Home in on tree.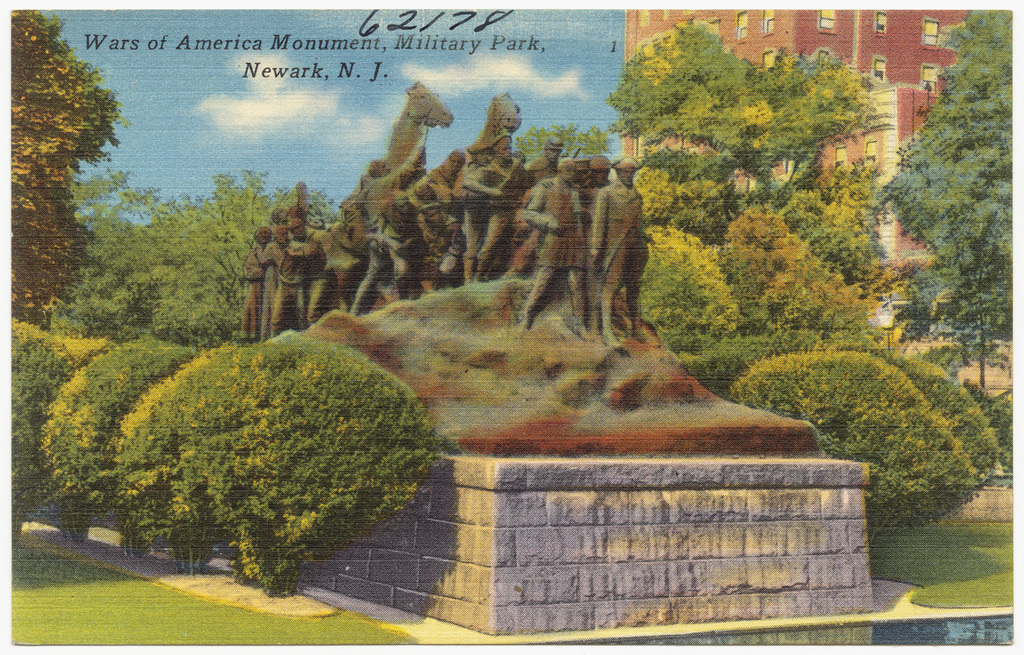
Homed in at locate(617, 21, 897, 354).
